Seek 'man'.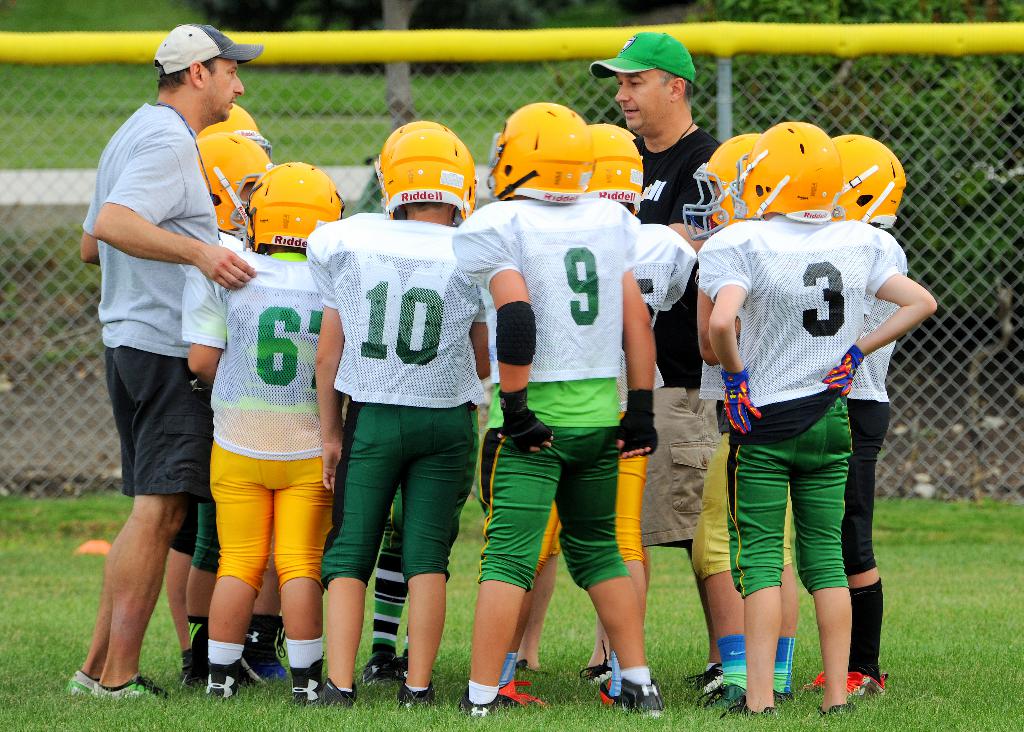
83/8/260/698.
